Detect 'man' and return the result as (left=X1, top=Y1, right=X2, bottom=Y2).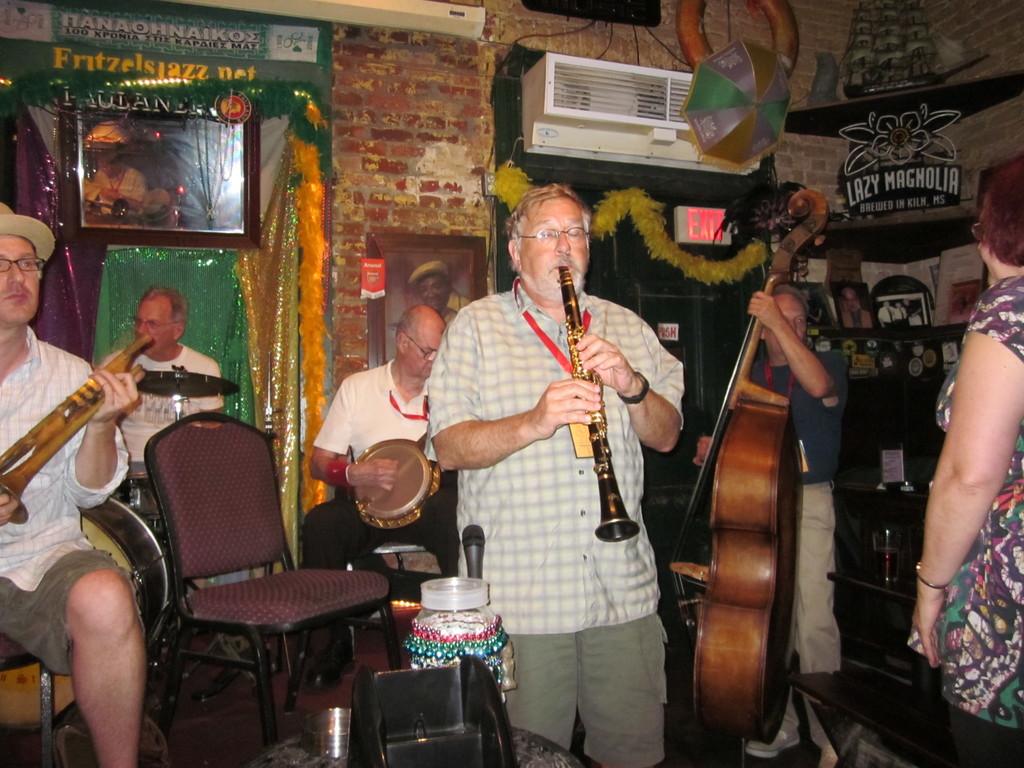
(left=87, top=148, right=150, bottom=216).
